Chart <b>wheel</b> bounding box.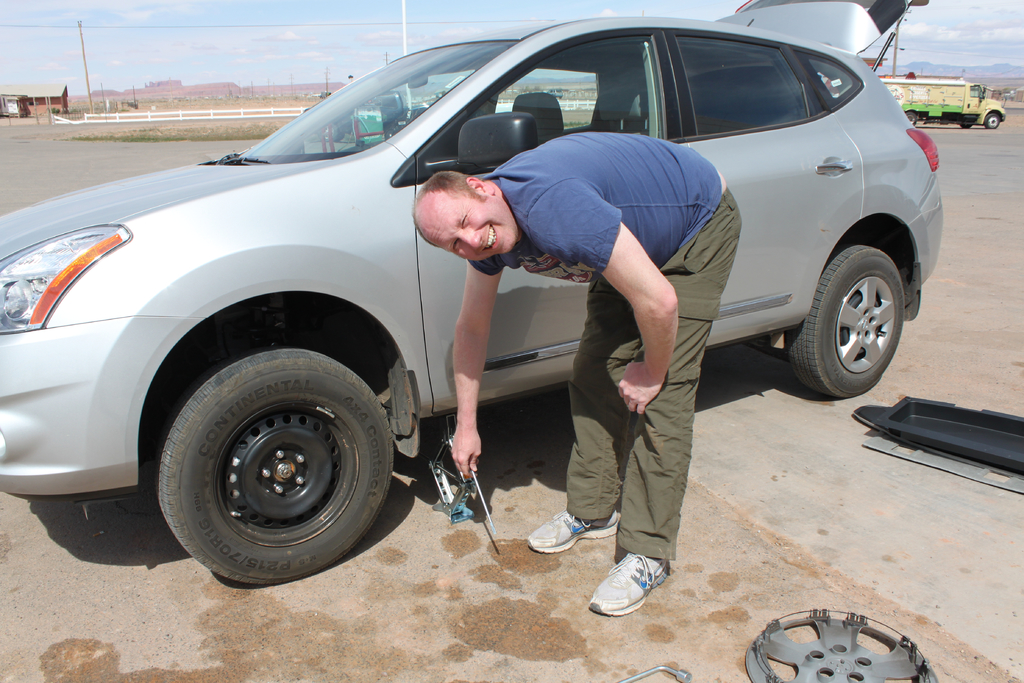
Charted: 141 326 393 585.
